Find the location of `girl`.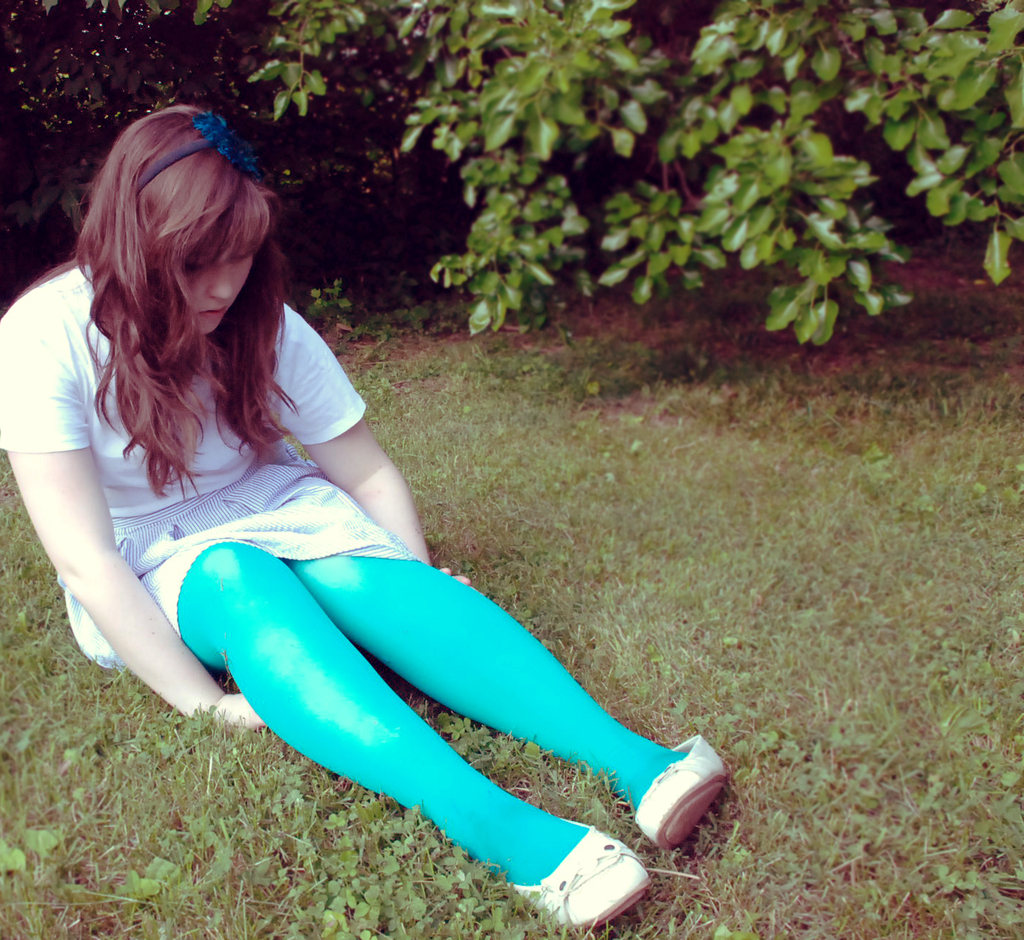
Location: left=0, top=107, right=730, bottom=934.
